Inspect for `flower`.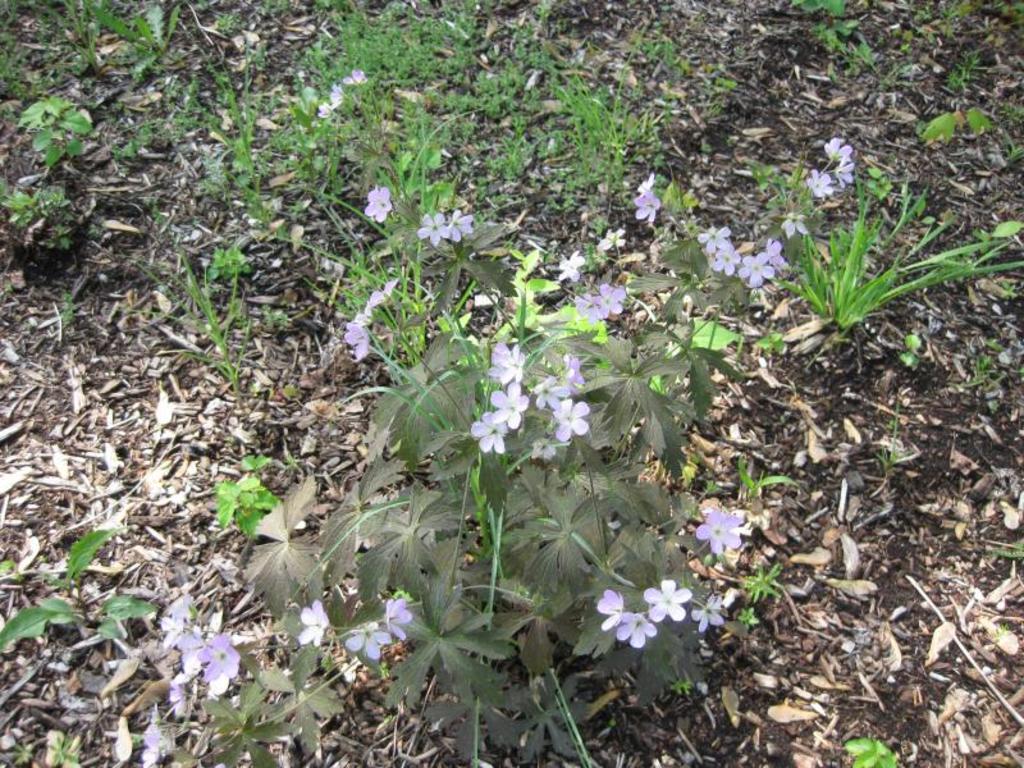
Inspection: [782,214,808,239].
